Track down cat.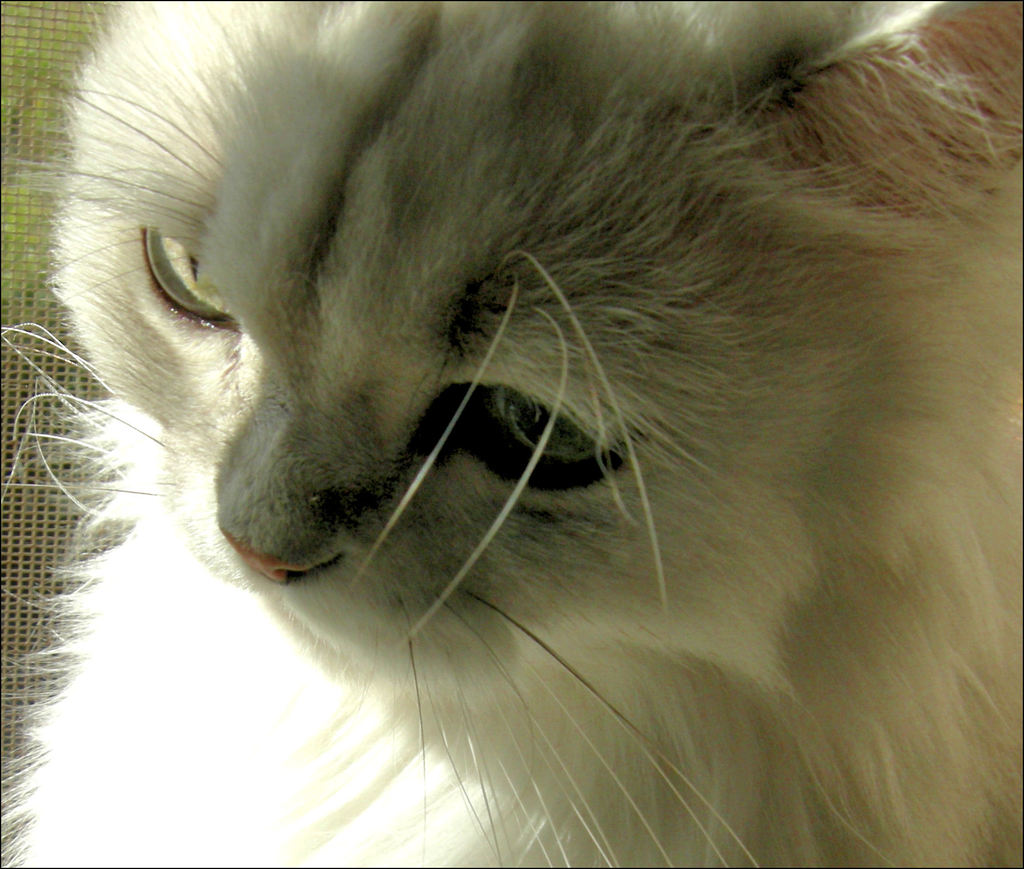
Tracked to [0,0,1023,868].
